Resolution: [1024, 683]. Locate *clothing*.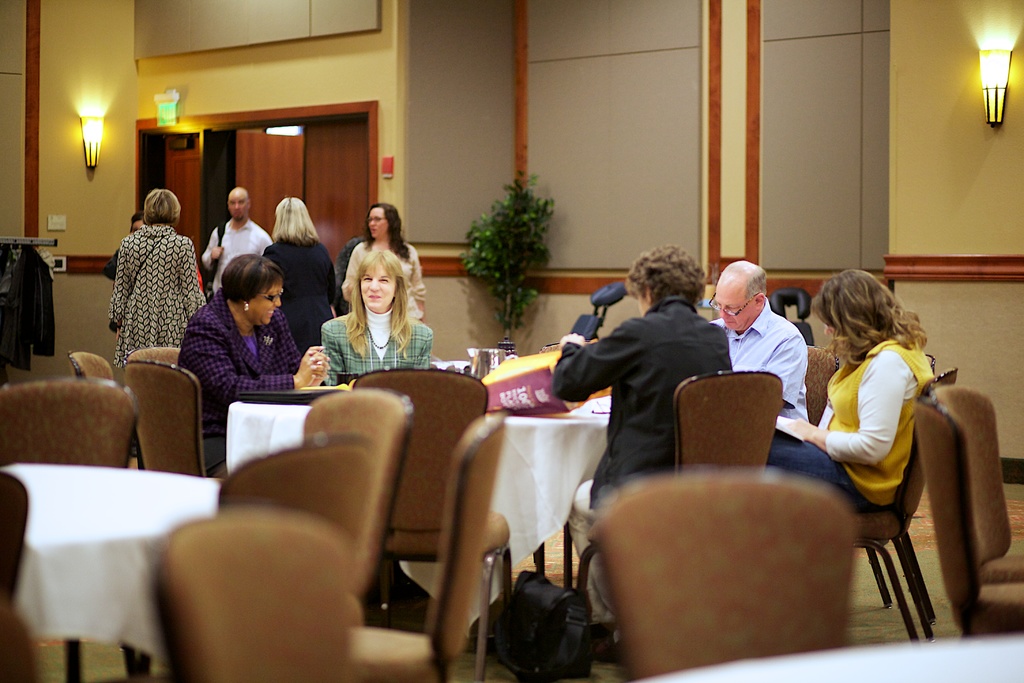
pyautogui.locateOnScreen(261, 238, 337, 358).
